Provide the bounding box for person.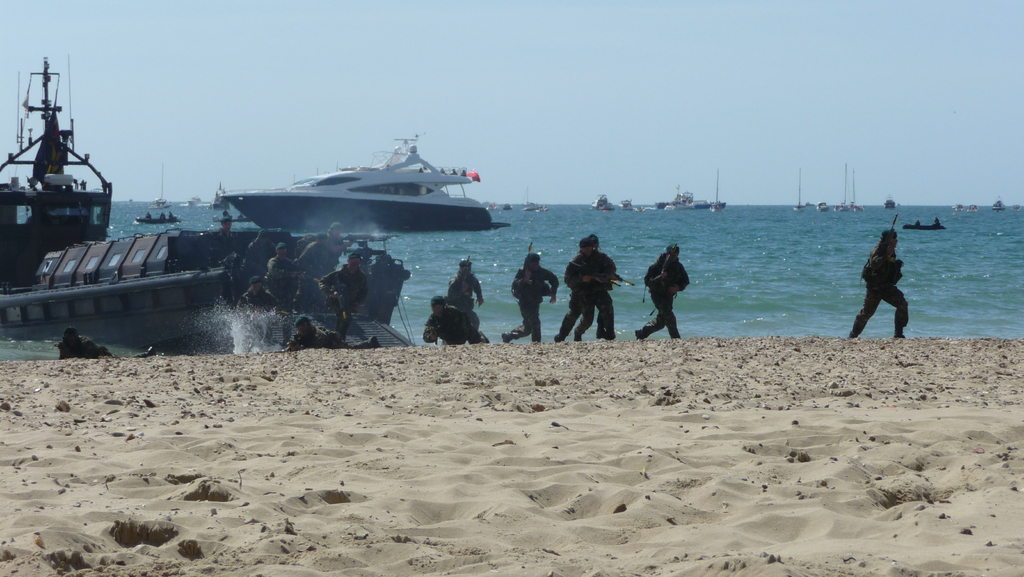
(x1=570, y1=230, x2=616, y2=343).
